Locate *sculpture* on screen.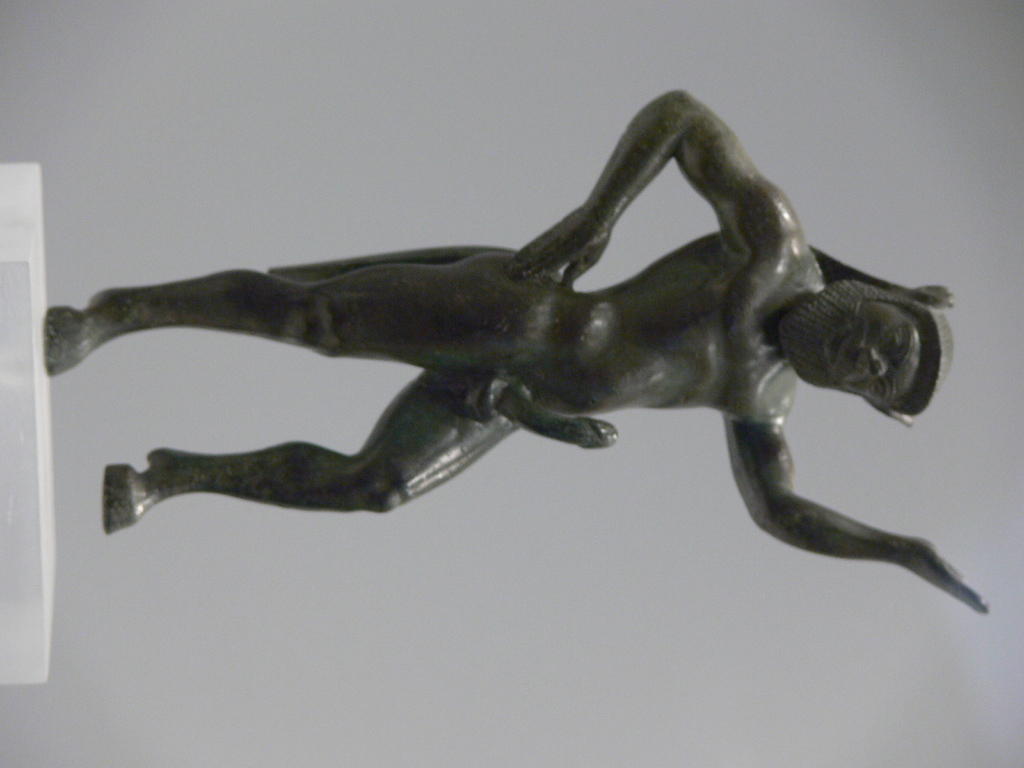
On screen at select_region(47, 83, 943, 634).
